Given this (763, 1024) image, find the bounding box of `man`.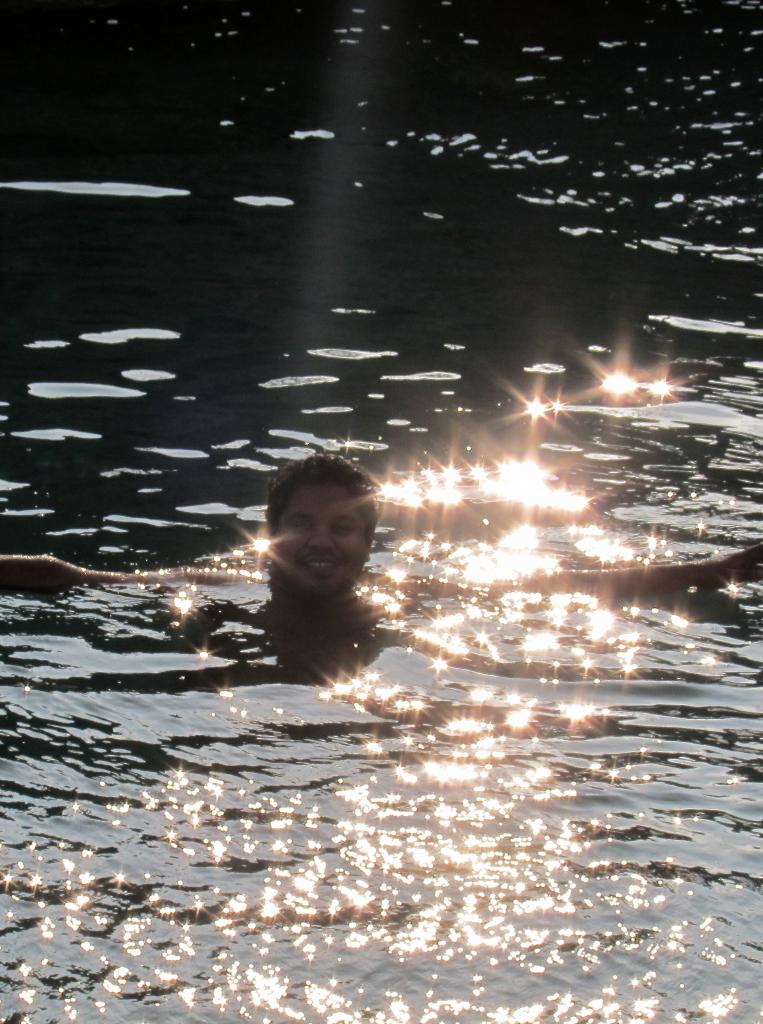
(0, 451, 762, 605).
